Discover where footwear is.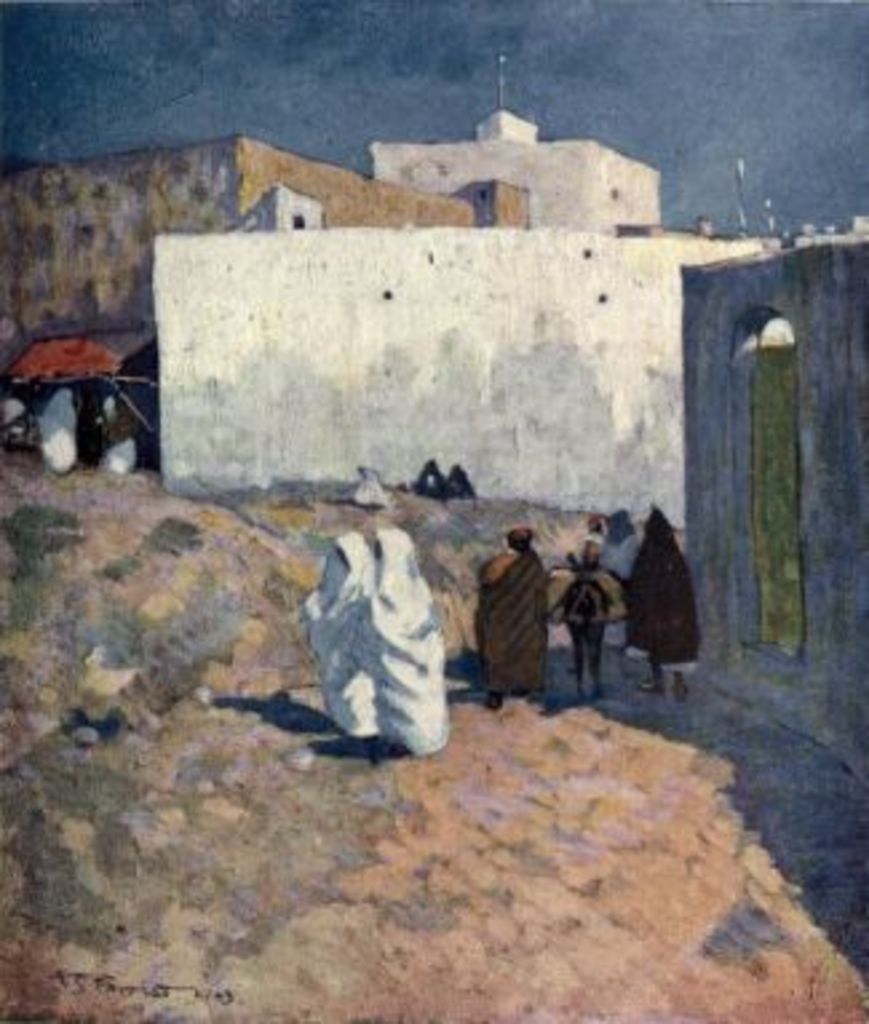
Discovered at select_region(521, 692, 540, 709).
